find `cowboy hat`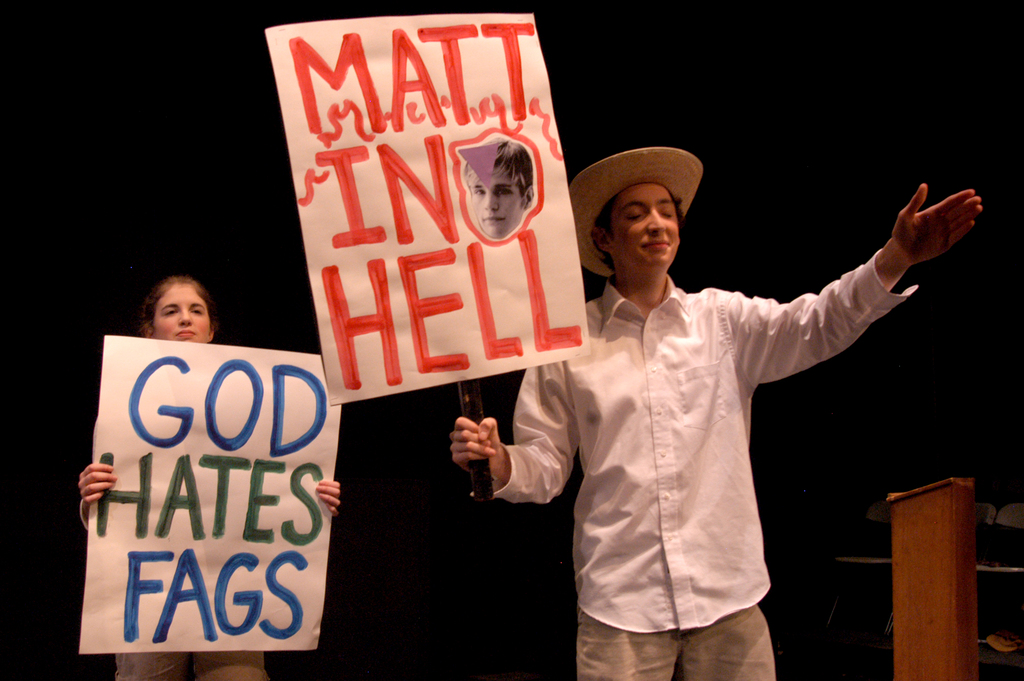
{"x1": 577, "y1": 135, "x2": 714, "y2": 270}
